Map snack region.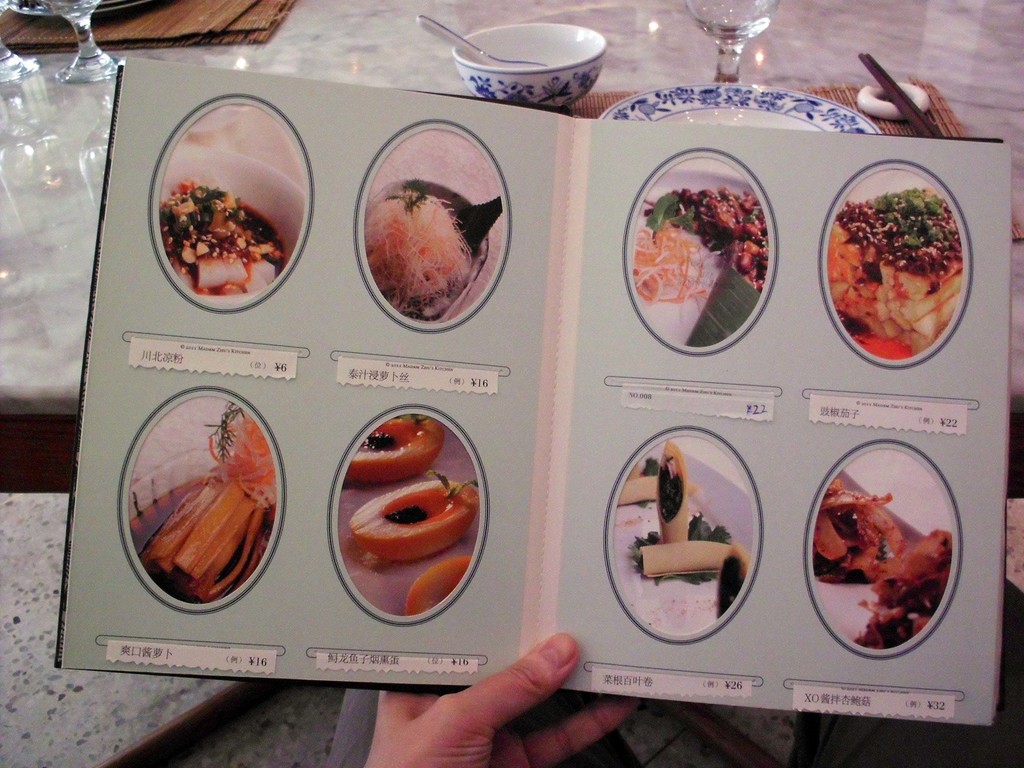
Mapped to x1=152, y1=472, x2=266, y2=606.
